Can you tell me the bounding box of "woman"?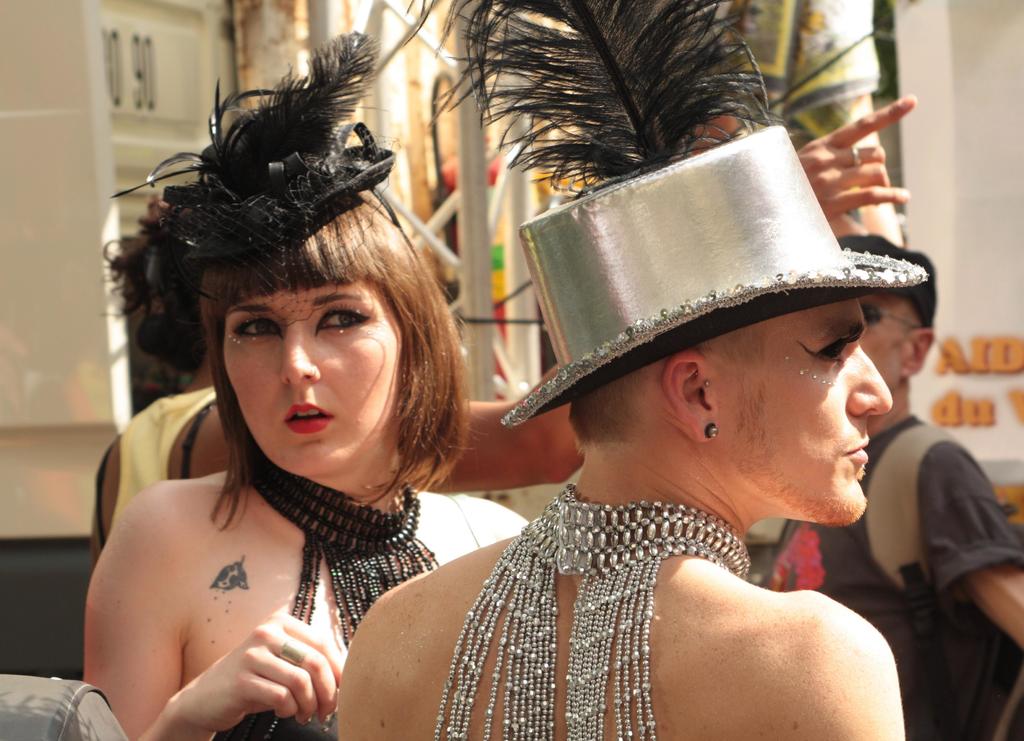
rect(79, 61, 615, 713).
